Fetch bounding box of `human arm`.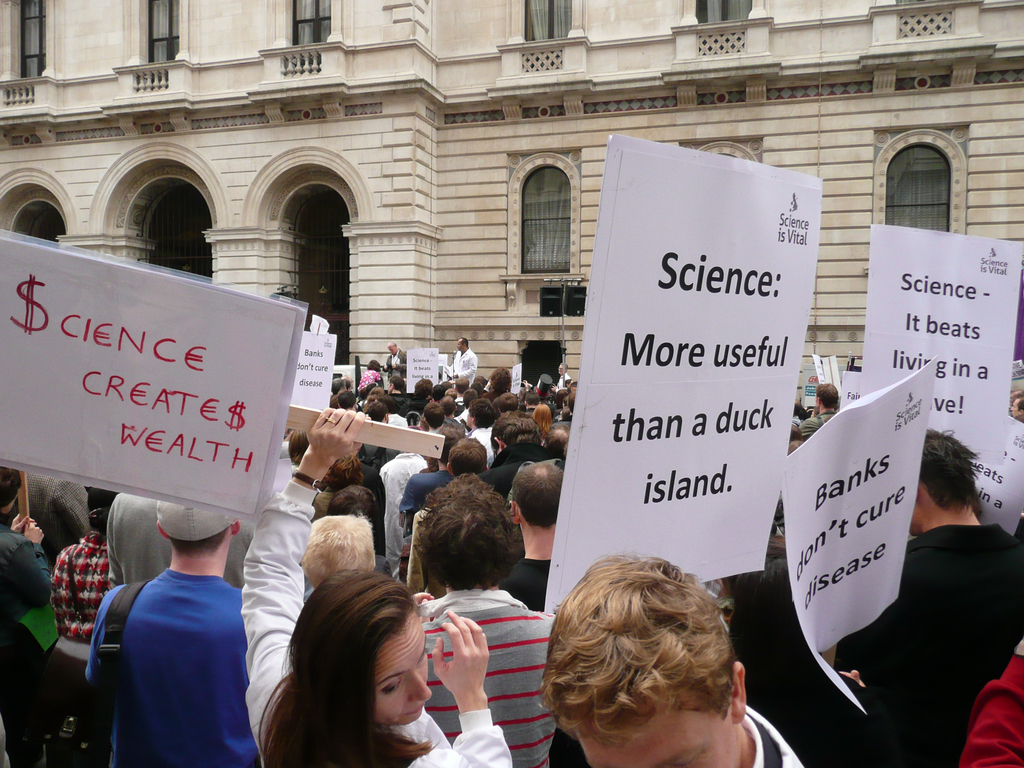
Bbox: [x1=238, y1=407, x2=369, y2=720].
